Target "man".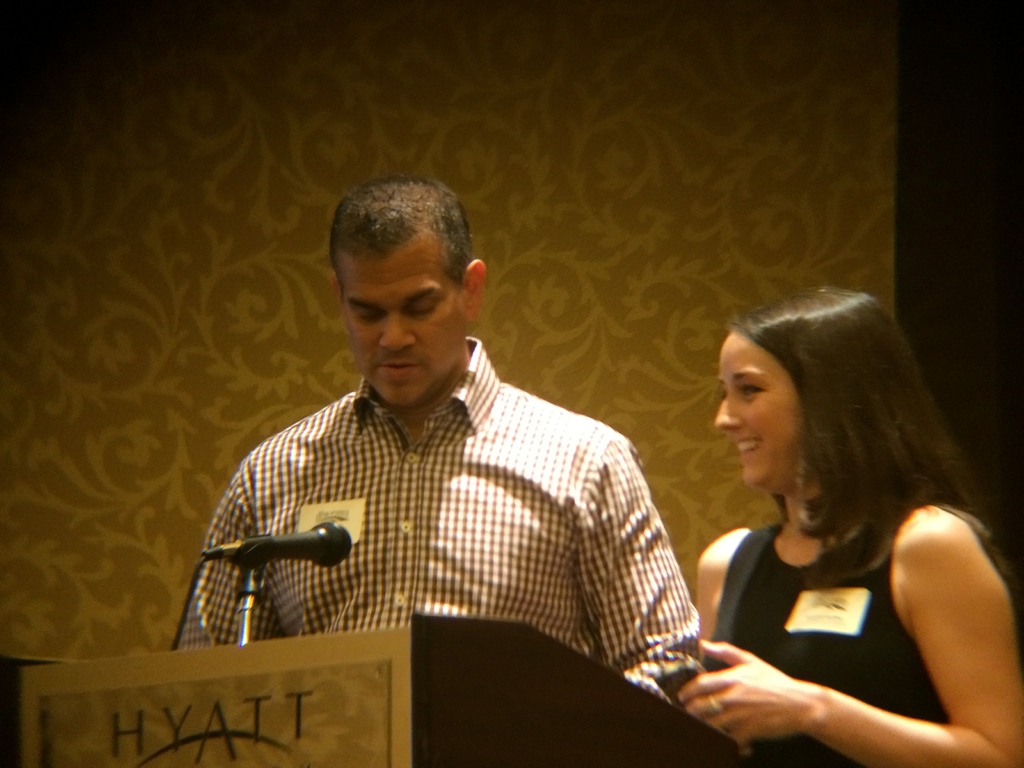
Target region: (212, 196, 721, 731).
